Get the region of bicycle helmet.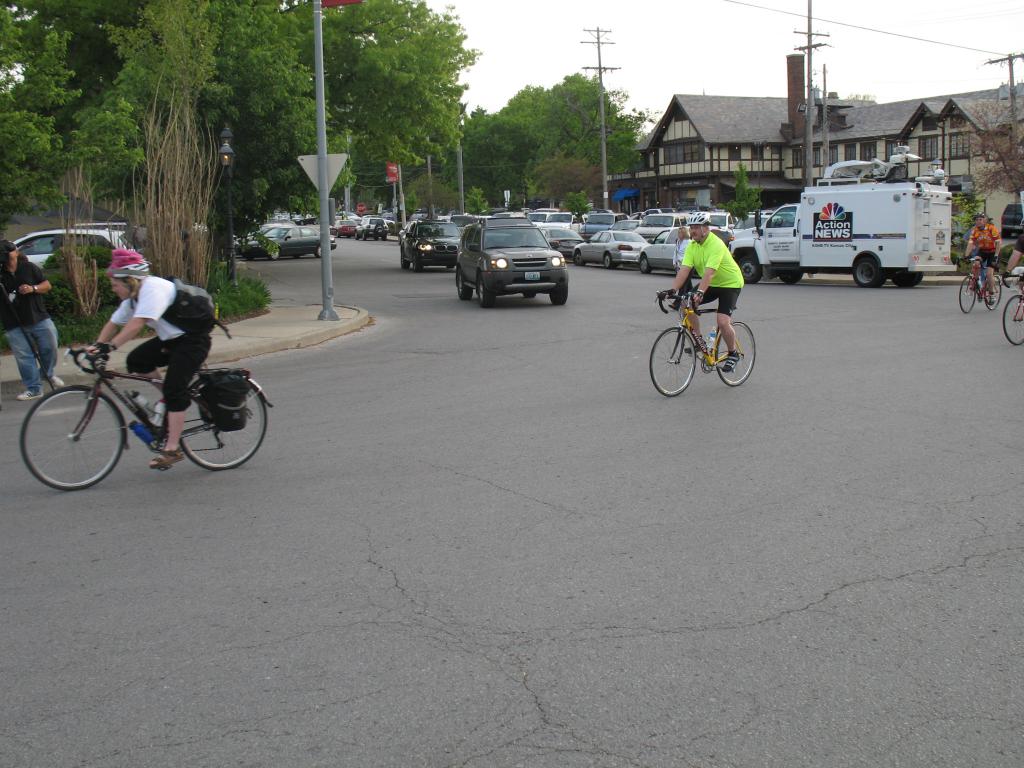
locate(682, 209, 714, 244).
